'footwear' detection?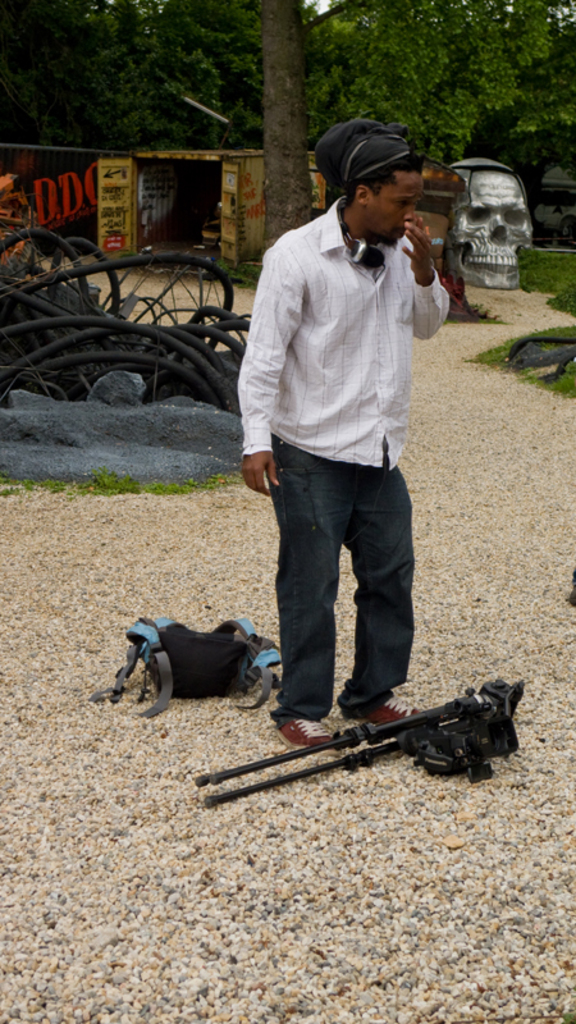
<box>348,694,420,733</box>
